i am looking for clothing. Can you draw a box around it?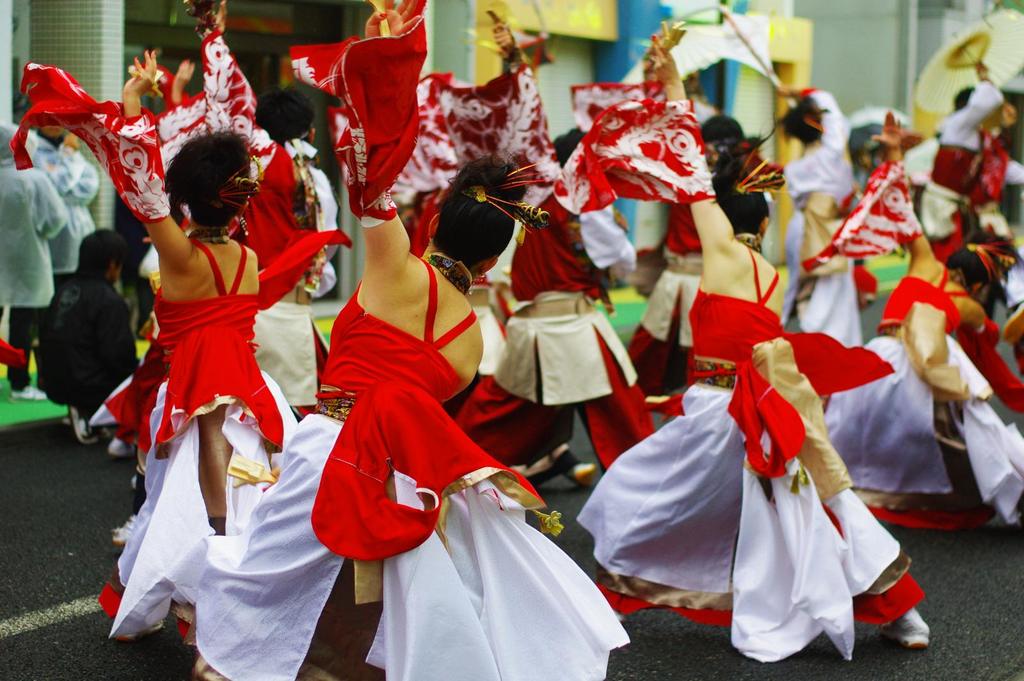
Sure, the bounding box is select_region(776, 156, 1023, 503).
